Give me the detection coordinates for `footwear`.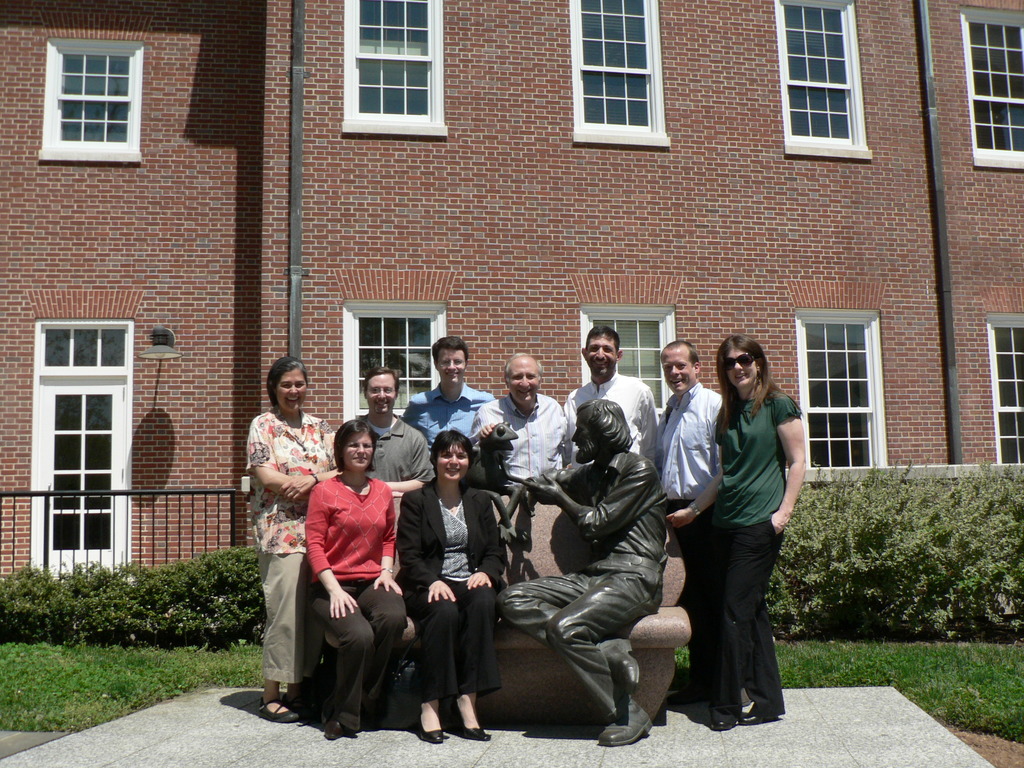
{"x1": 597, "y1": 694, "x2": 649, "y2": 746}.
